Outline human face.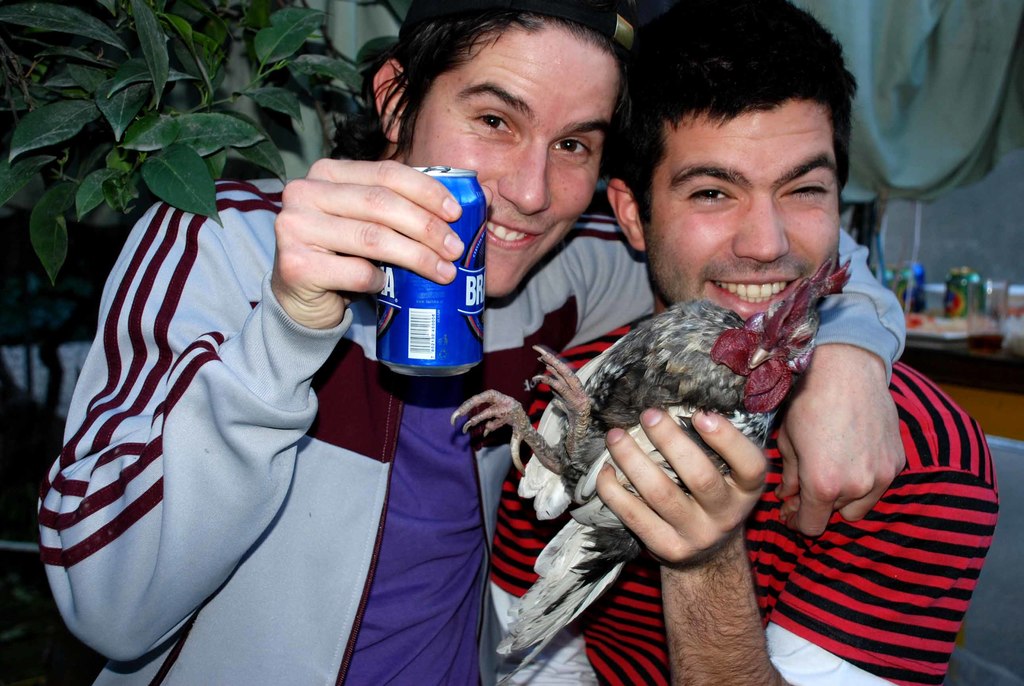
Outline: {"left": 414, "top": 22, "right": 618, "bottom": 297}.
